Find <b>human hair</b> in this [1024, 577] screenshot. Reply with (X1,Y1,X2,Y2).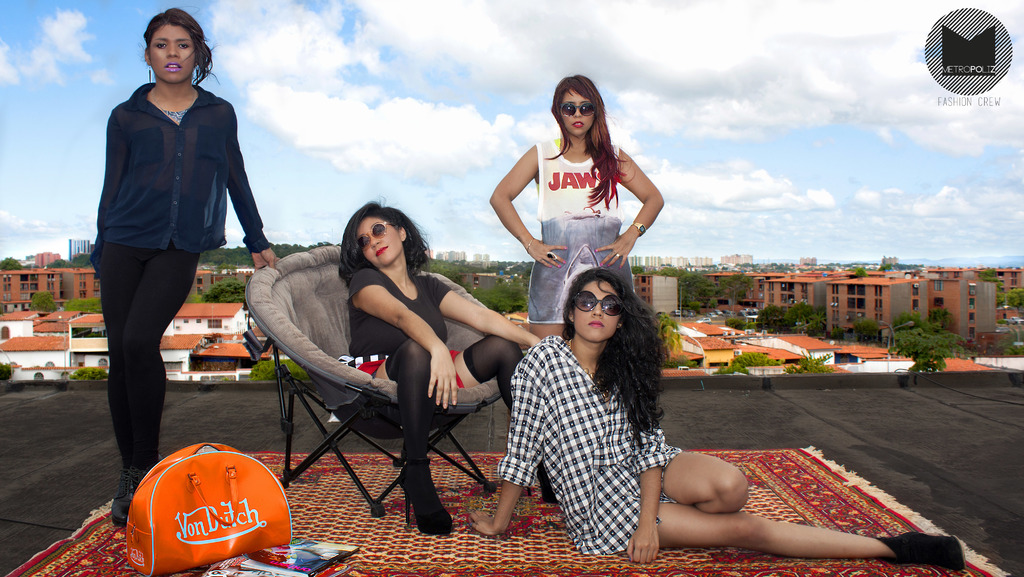
(559,263,666,447).
